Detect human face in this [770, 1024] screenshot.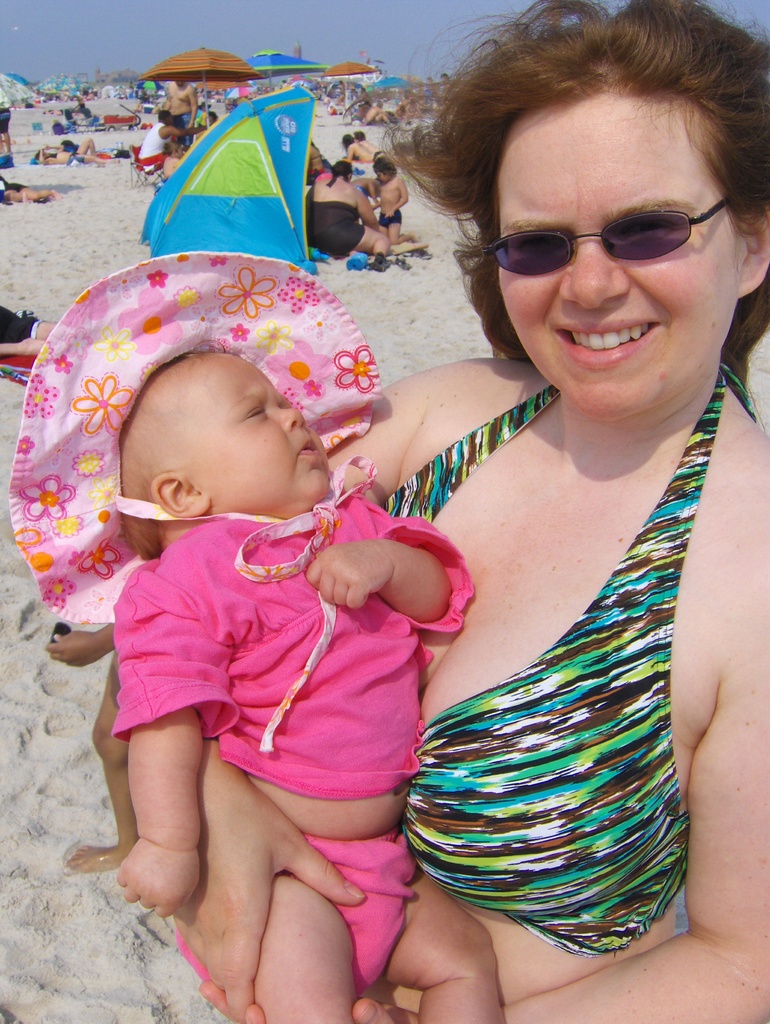
Detection: crop(495, 99, 736, 413).
